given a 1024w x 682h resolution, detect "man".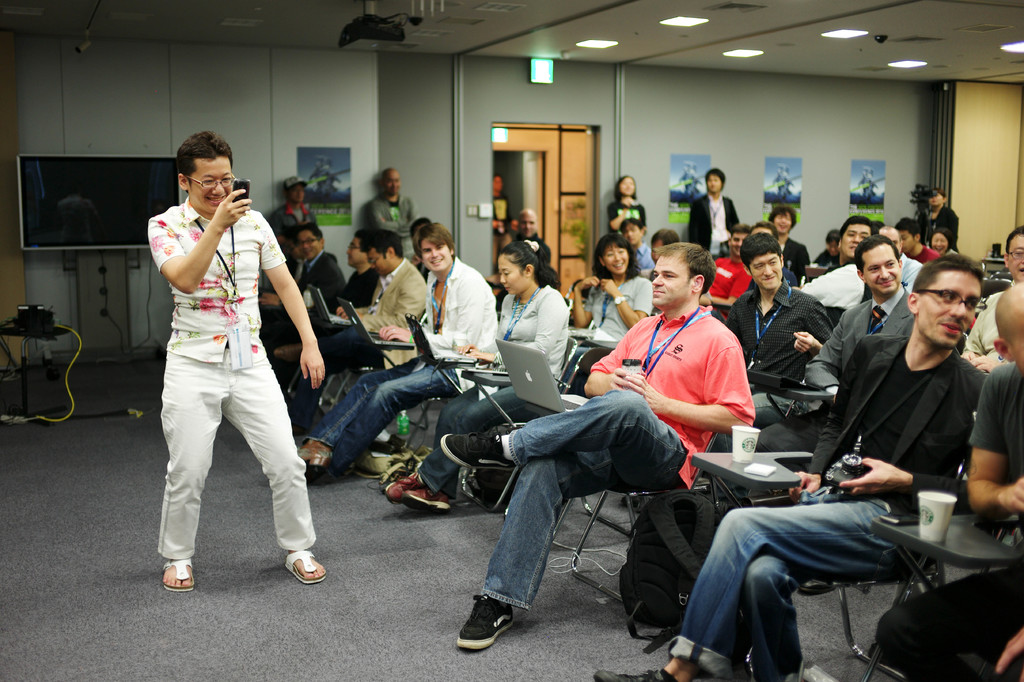
834/215/874/267.
